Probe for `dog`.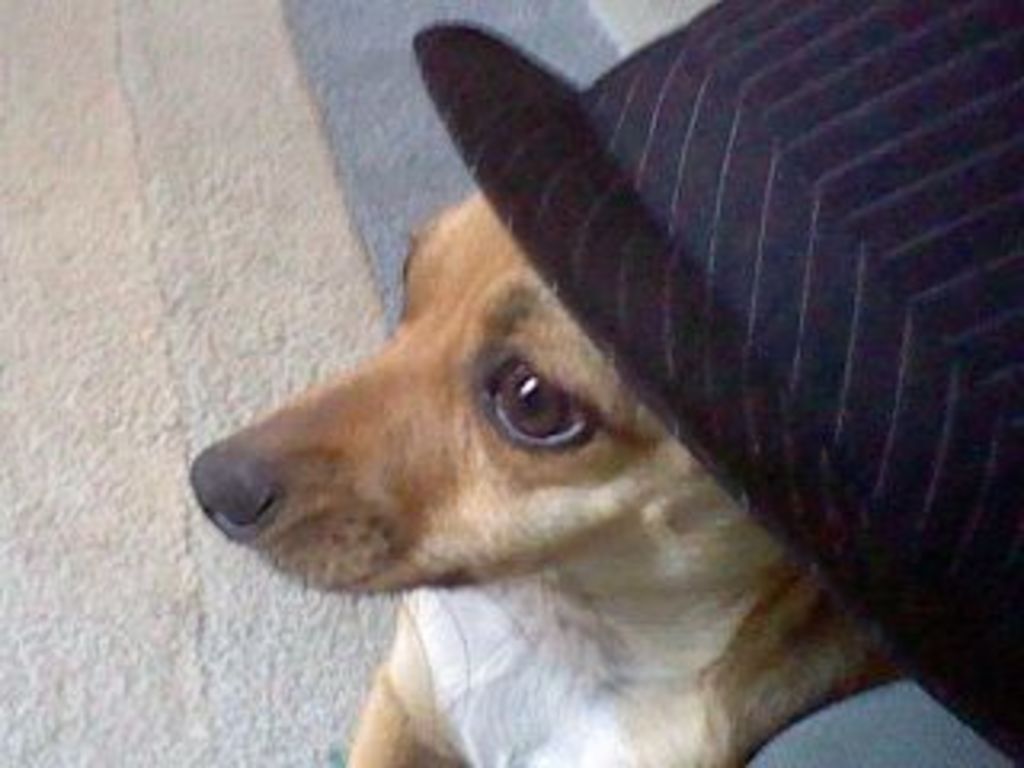
Probe result: region(186, 182, 906, 765).
